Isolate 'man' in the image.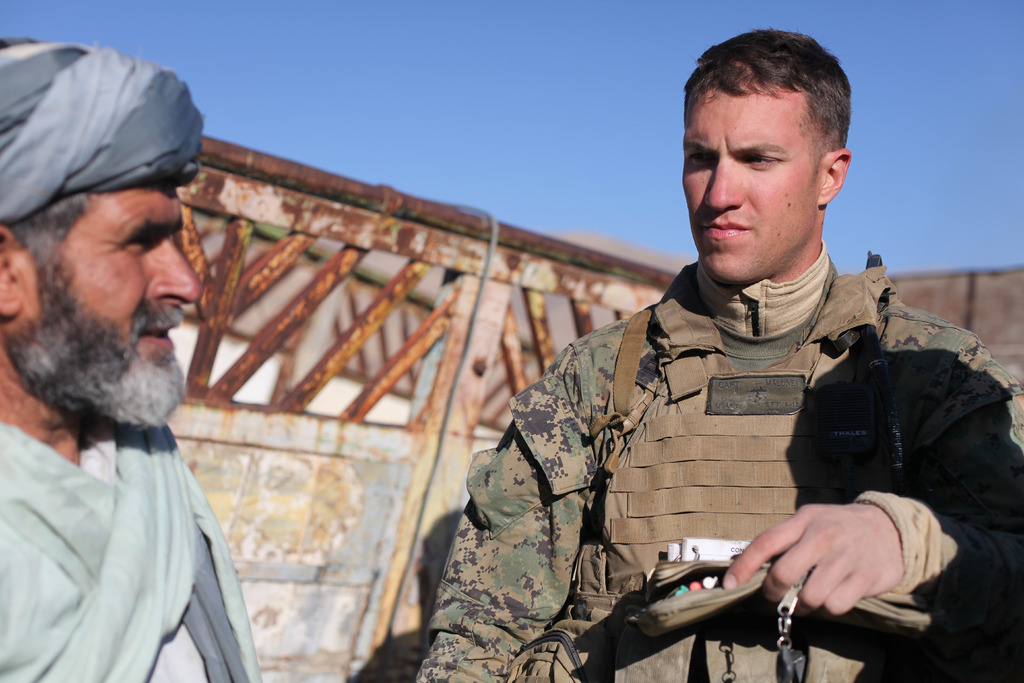
Isolated region: 0 36 264 682.
